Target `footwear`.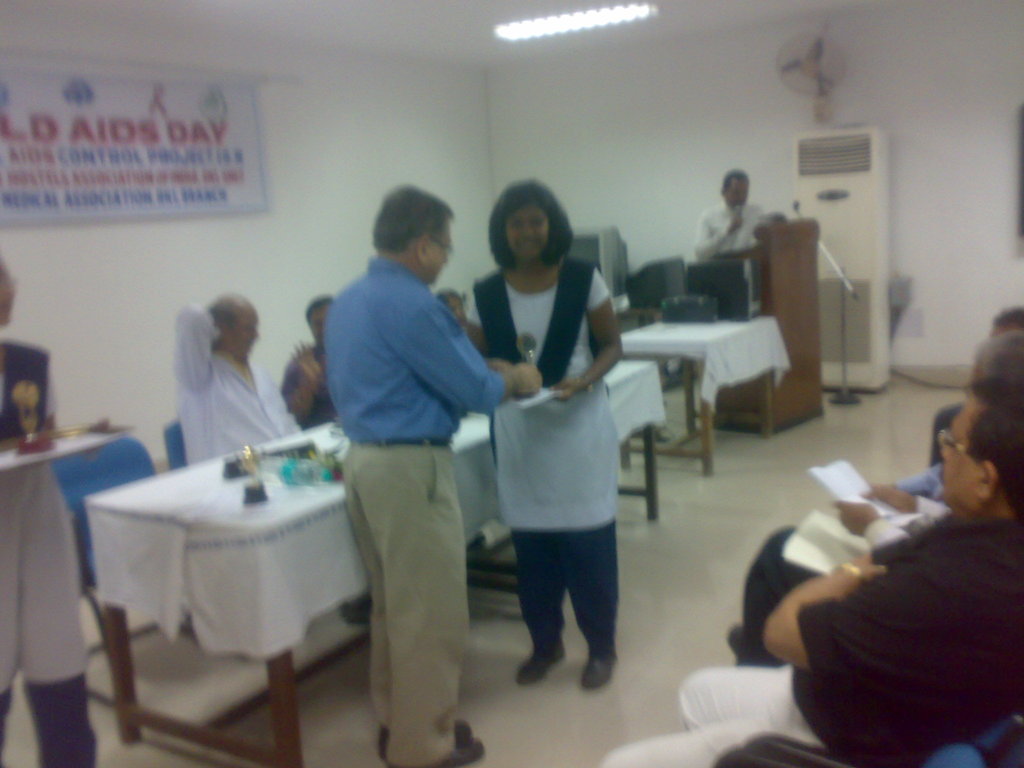
Target region: box(376, 719, 471, 758).
